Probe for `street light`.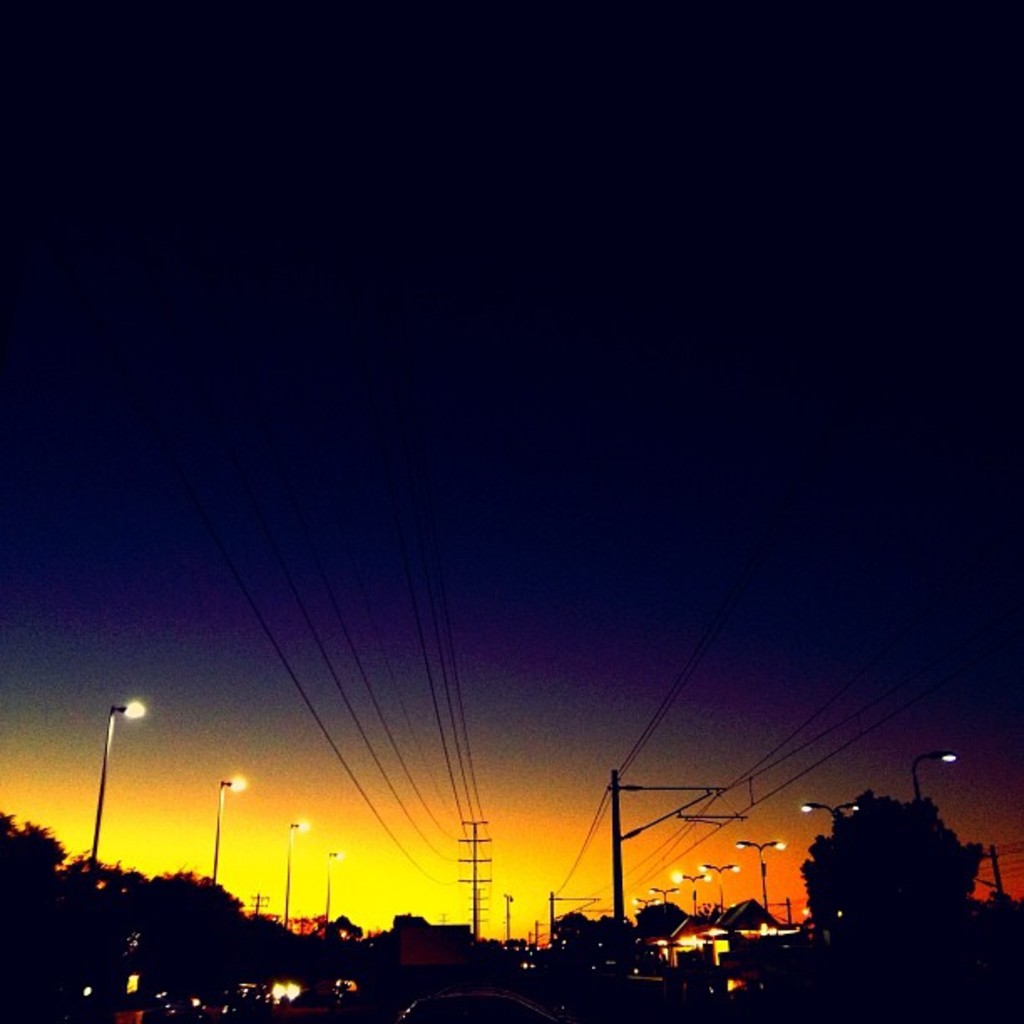
Probe result: [676, 870, 716, 929].
